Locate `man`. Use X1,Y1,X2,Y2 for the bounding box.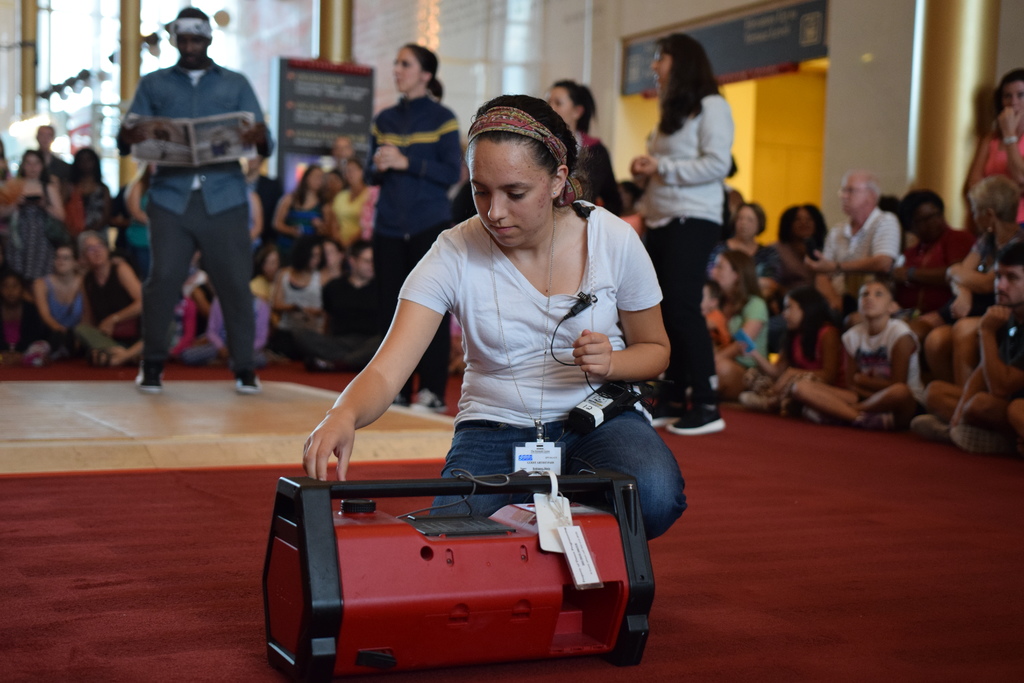
803,172,899,315.
